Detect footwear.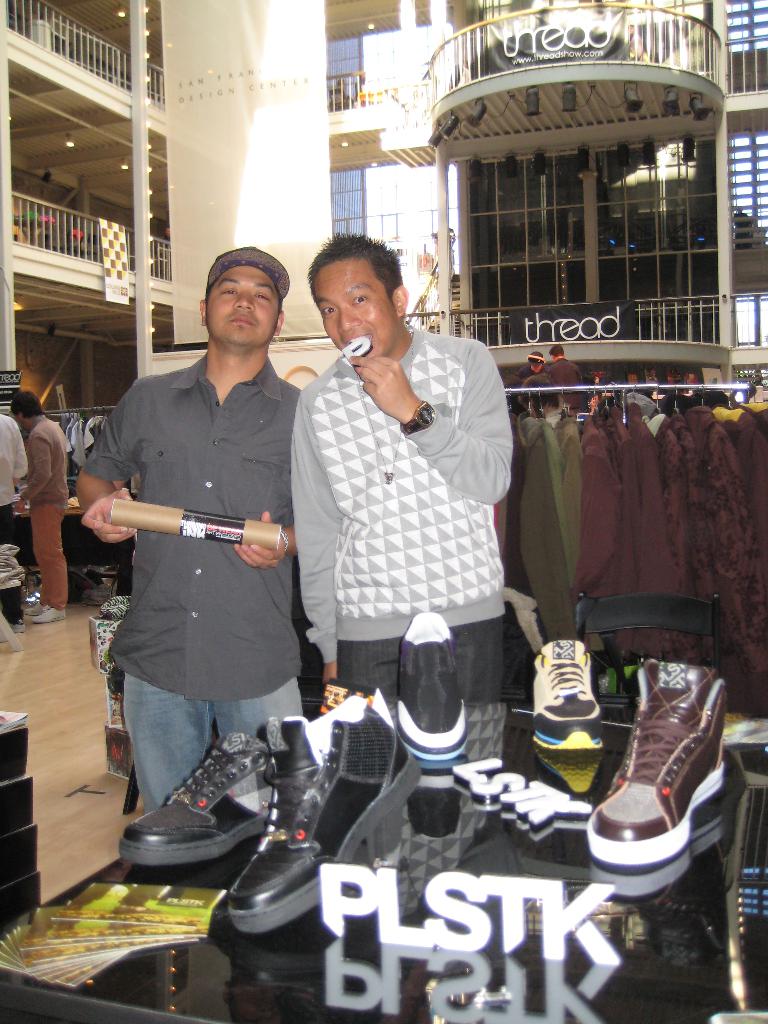
Detected at BBox(221, 681, 415, 938).
